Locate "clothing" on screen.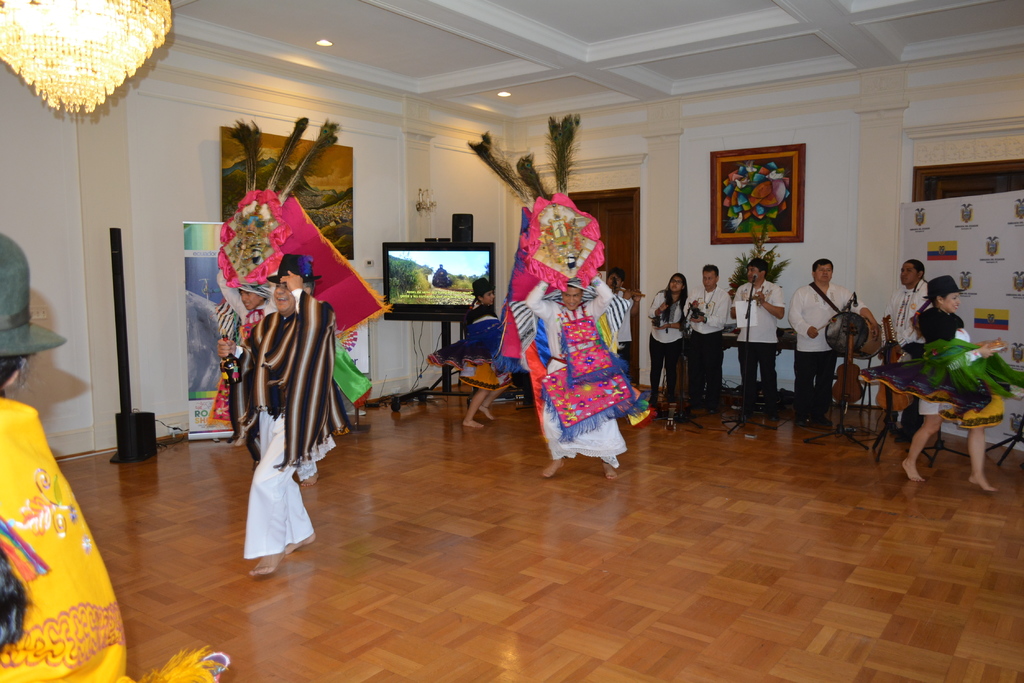
On screen at 227/287/353/559.
